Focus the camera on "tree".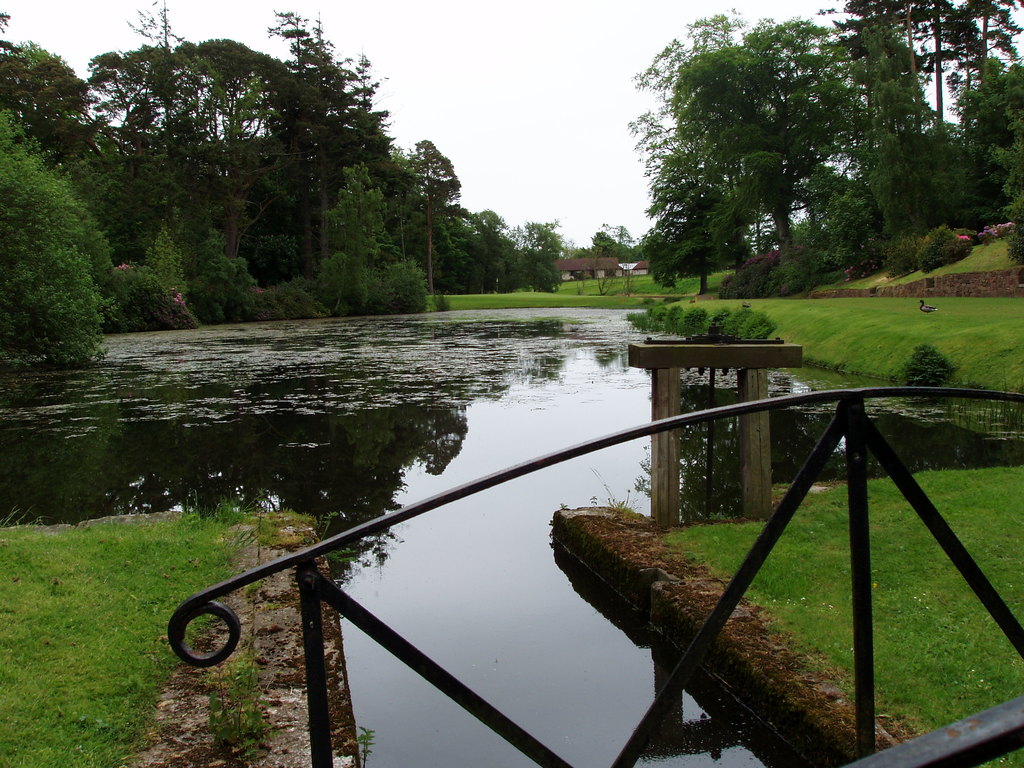
Focus region: Rect(513, 221, 571, 278).
